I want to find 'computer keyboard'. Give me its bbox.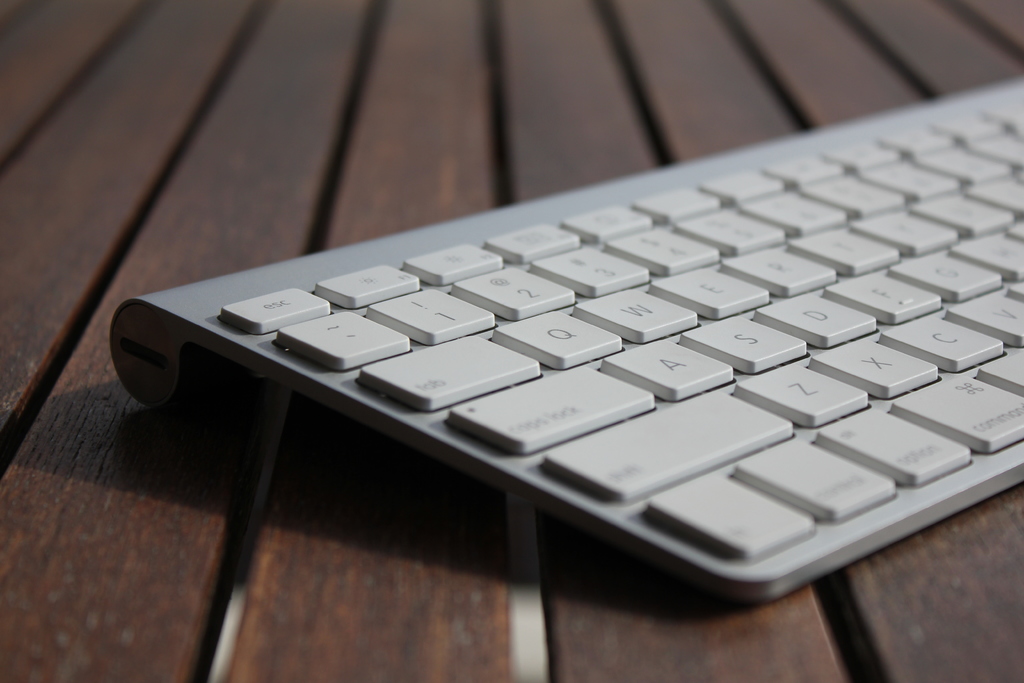
locate(108, 78, 1023, 609).
